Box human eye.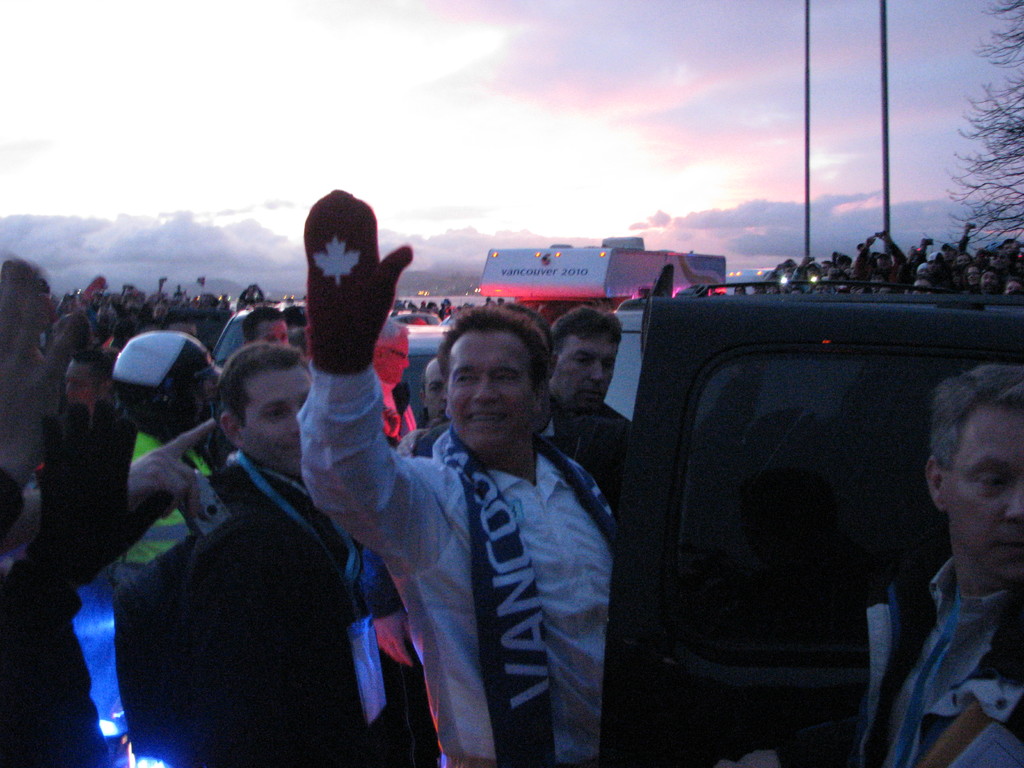
{"left": 258, "top": 408, "right": 287, "bottom": 422}.
